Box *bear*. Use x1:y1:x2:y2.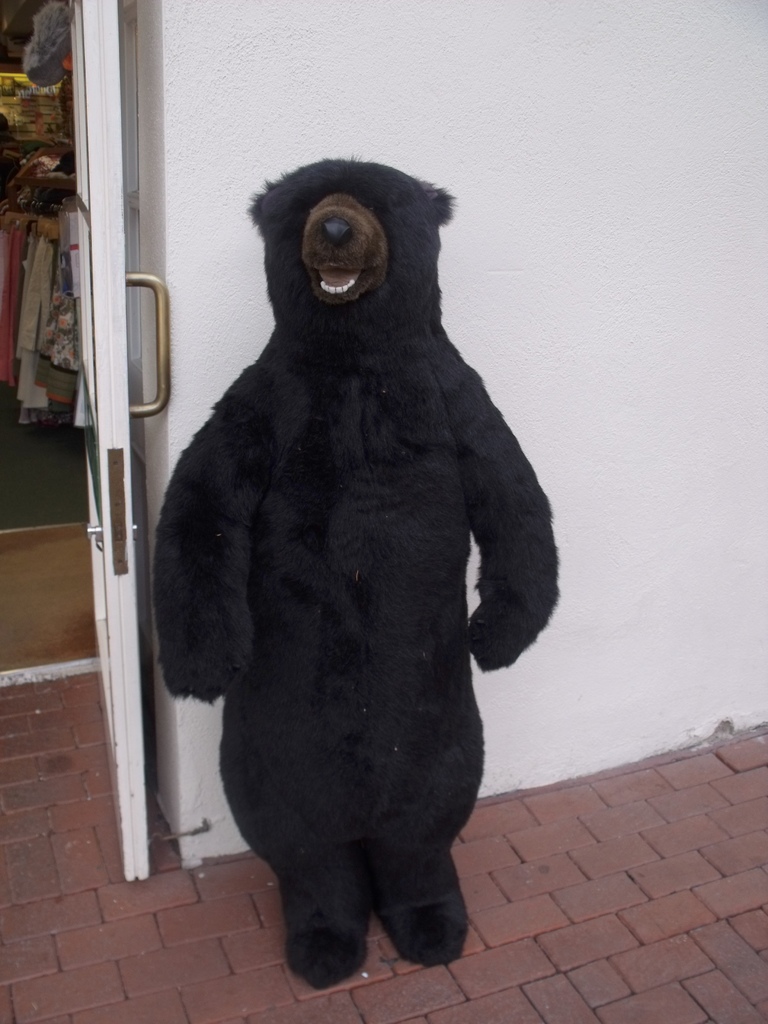
152:158:558:989.
